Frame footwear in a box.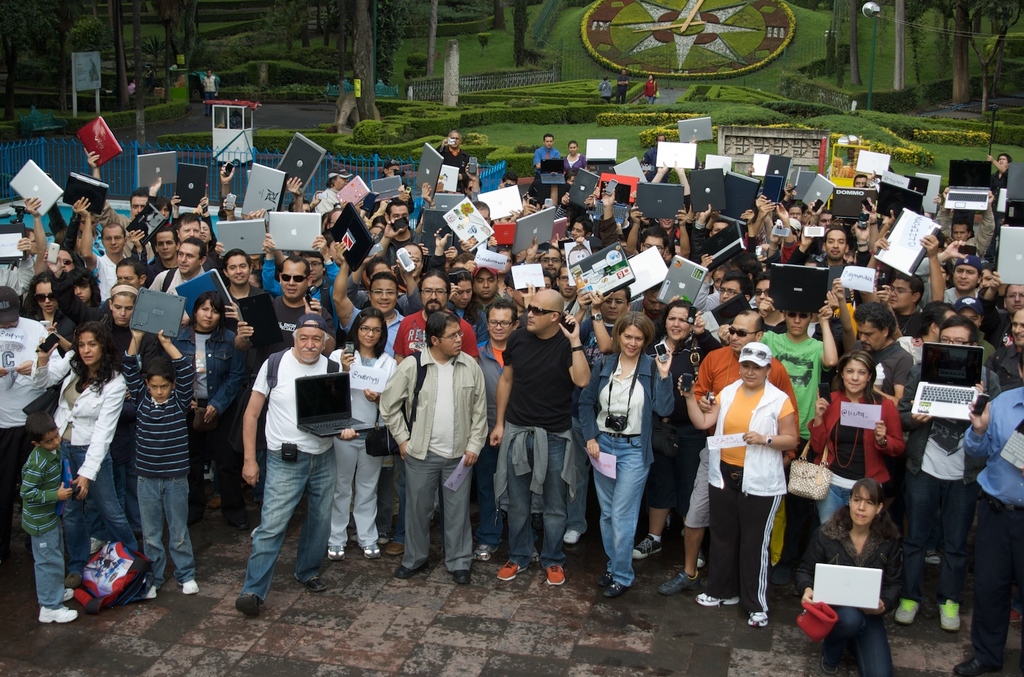
[left=236, top=592, right=259, bottom=616].
